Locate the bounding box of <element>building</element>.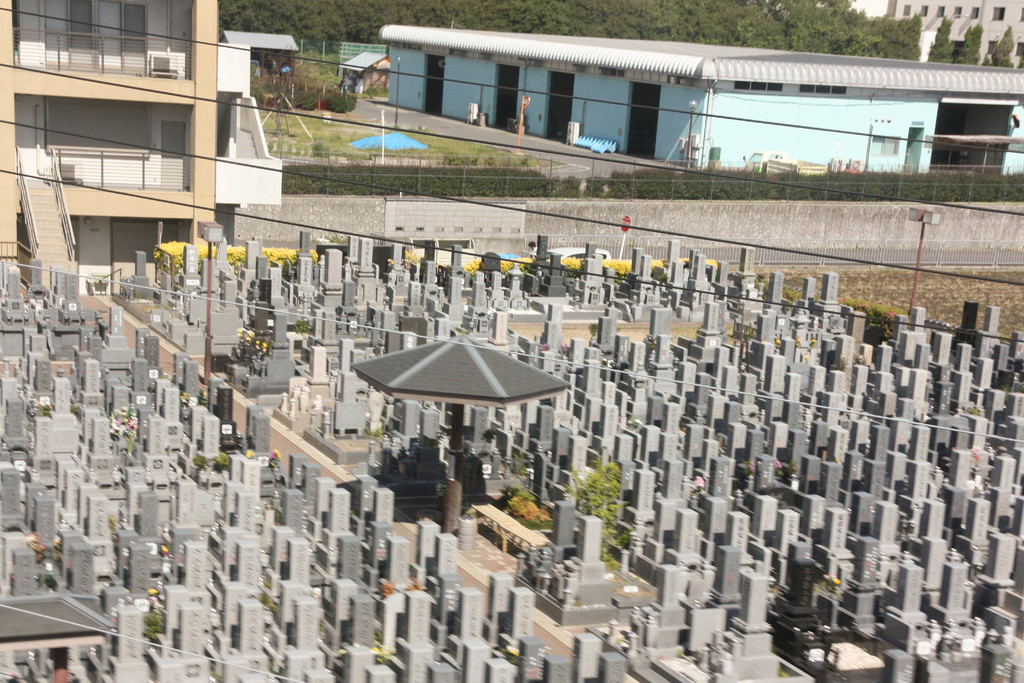
Bounding box: {"x1": 886, "y1": 0, "x2": 1023, "y2": 65}.
